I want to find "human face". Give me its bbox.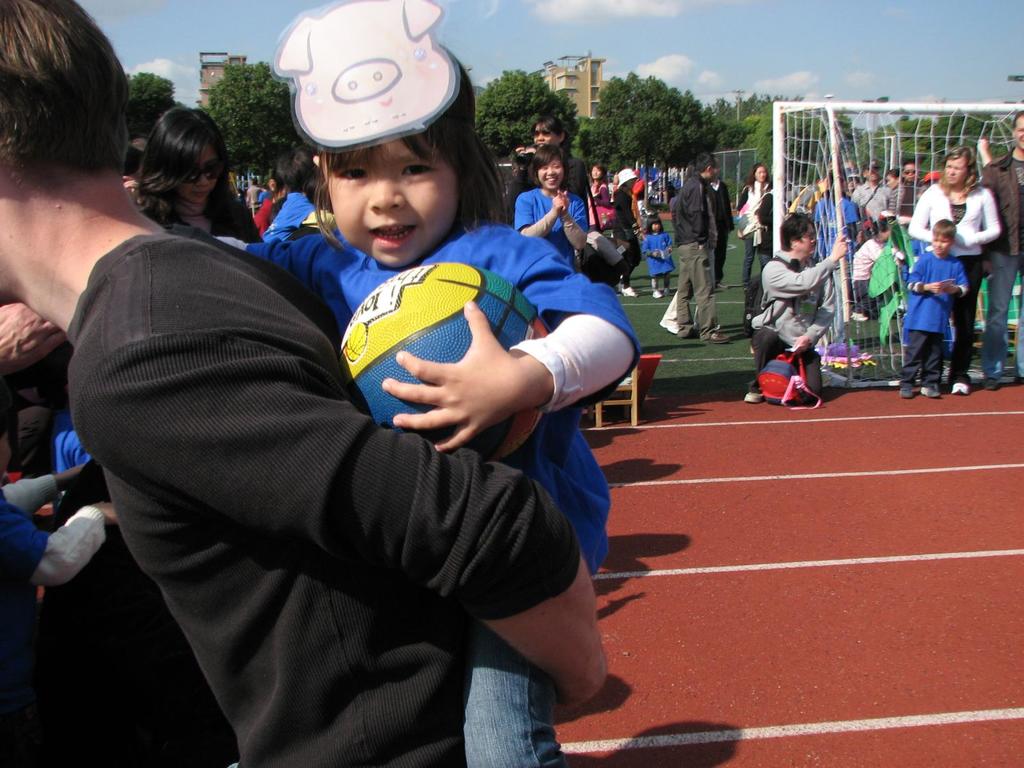
535:156:561:186.
